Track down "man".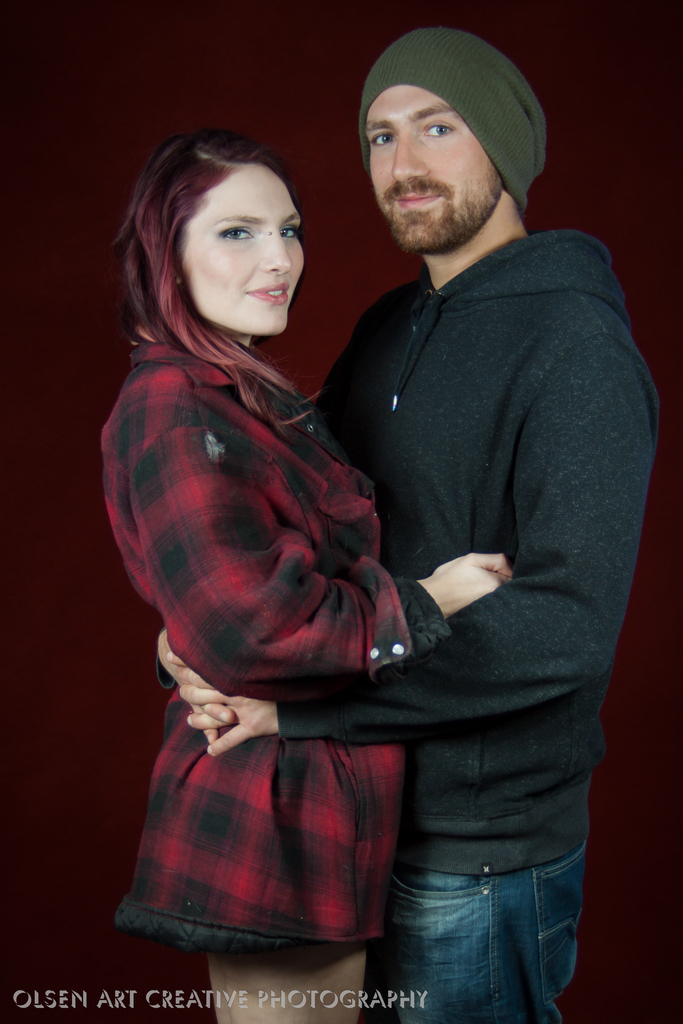
Tracked to box(157, 27, 657, 1014).
